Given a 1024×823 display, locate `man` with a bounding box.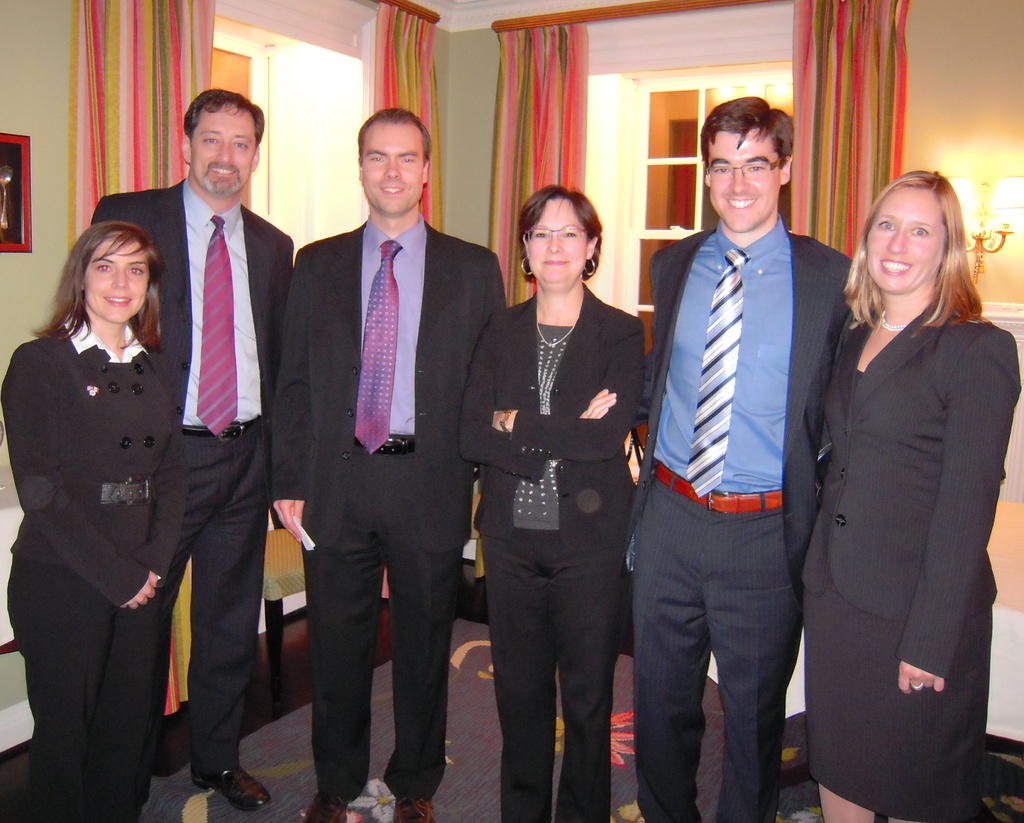
Located: 276/109/504/822.
